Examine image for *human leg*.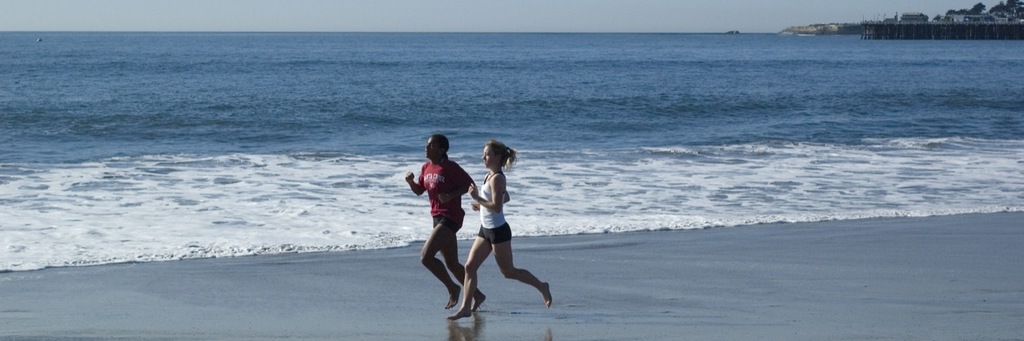
Examination result: (493, 223, 548, 305).
